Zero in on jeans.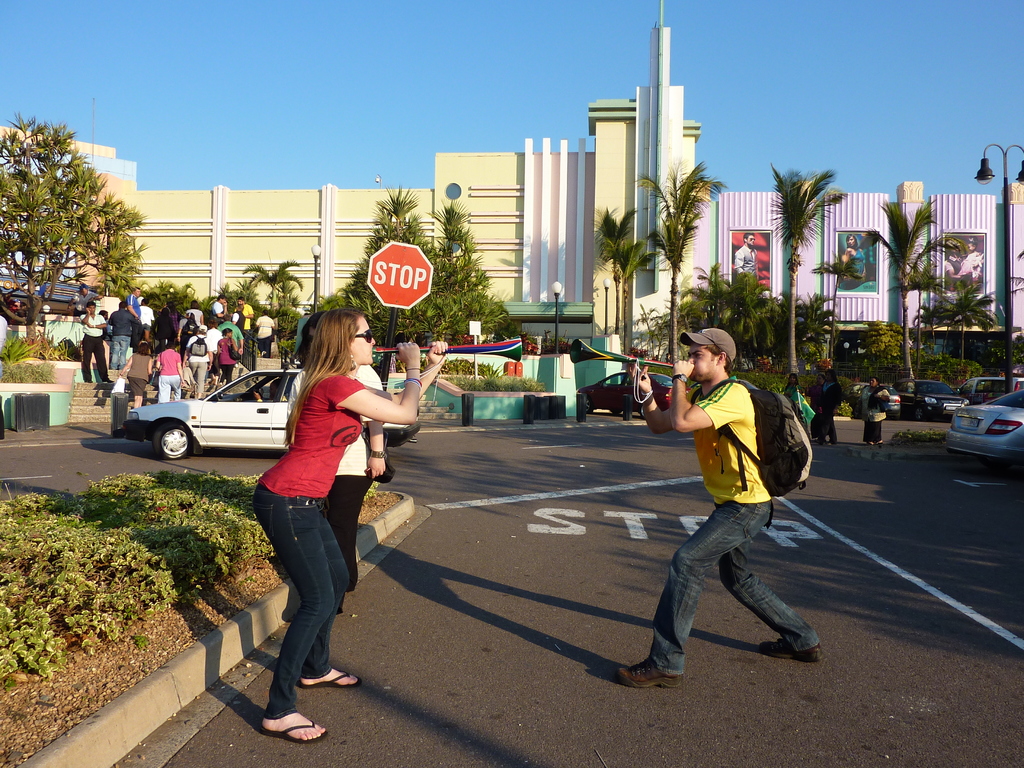
Zeroed in: 109, 331, 129, 369.
